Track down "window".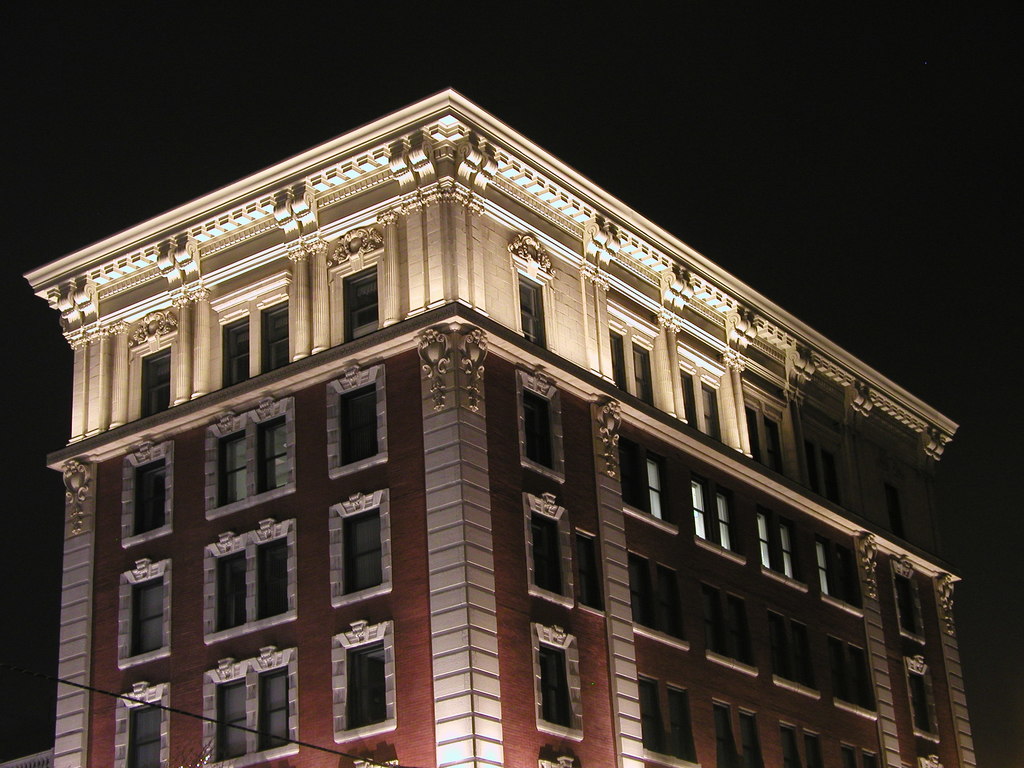
Tracked to {"x1": 525, "y1": 496, "x2": 578, "y2": 609}.
